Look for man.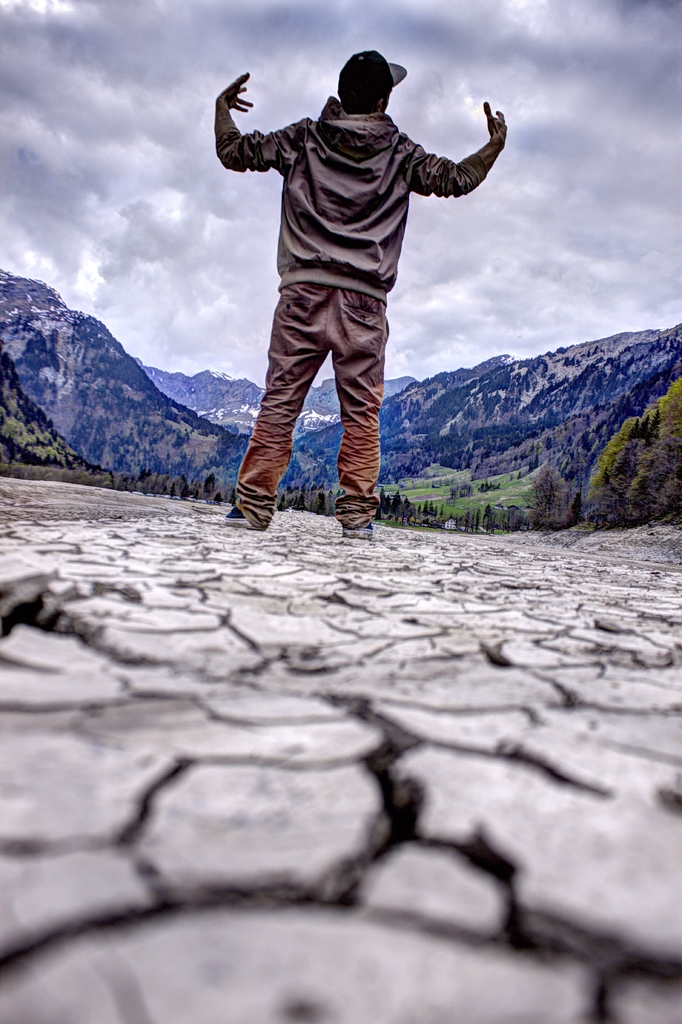
Found: bbox=(220, 33, 499, 522).
